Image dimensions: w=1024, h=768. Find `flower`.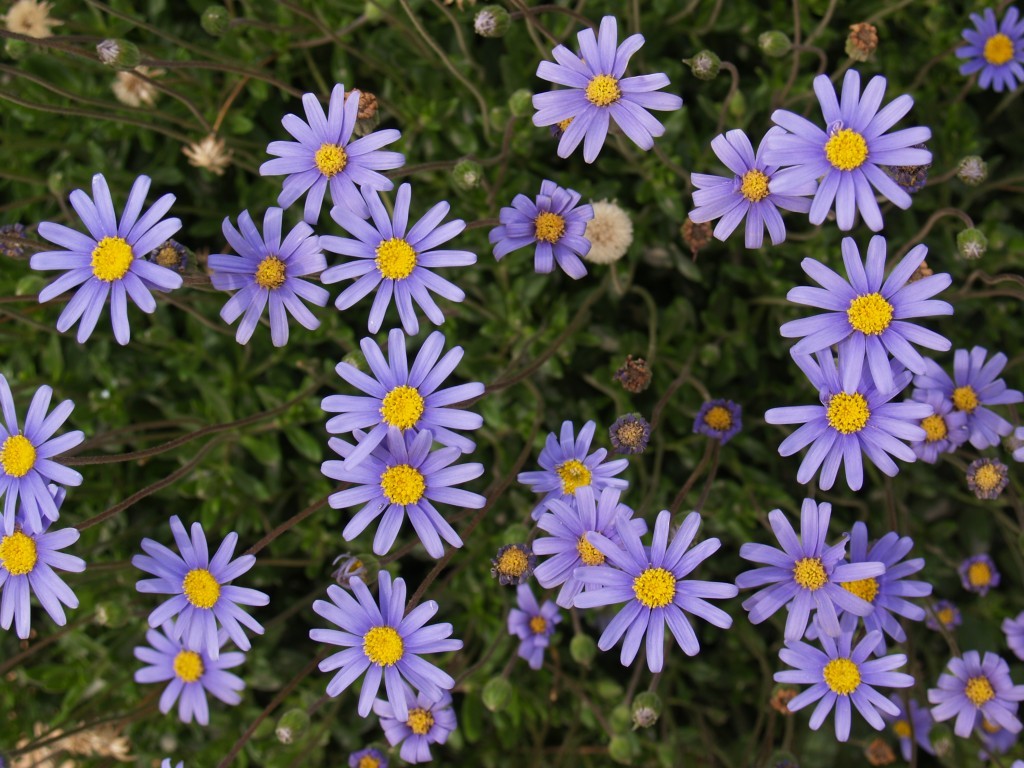
pyautogui.locateOnScreen(504, 586, 560, 668).
